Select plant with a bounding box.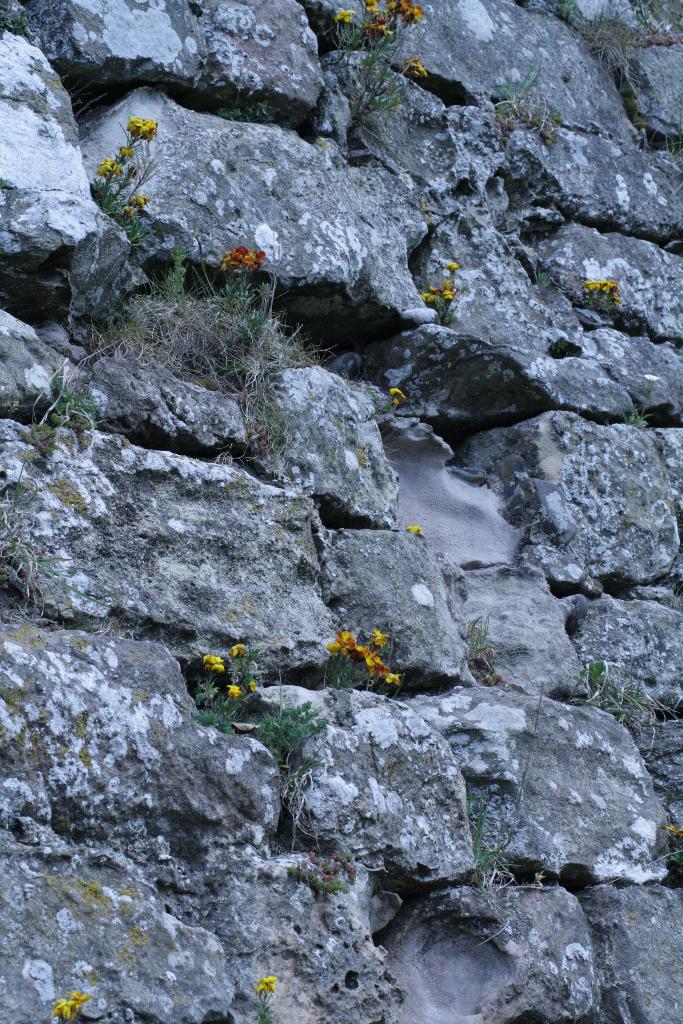
bbox=(0, 501, 64, 609).
